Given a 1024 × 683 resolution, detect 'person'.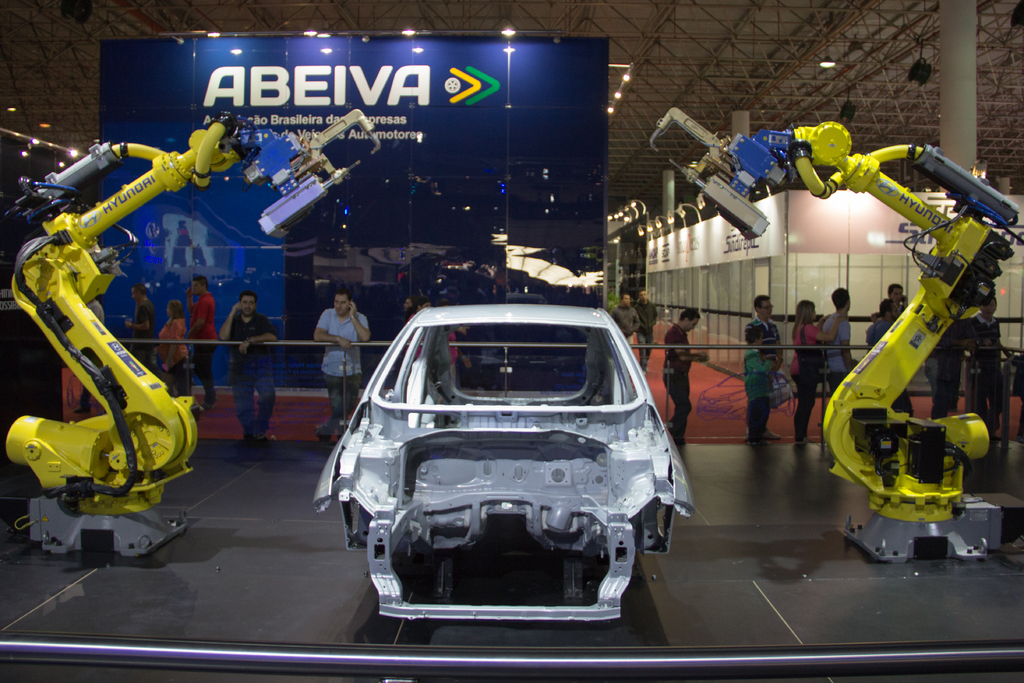
{"left": 740, "top": 336, "right": 776, "bottom": 440}.
